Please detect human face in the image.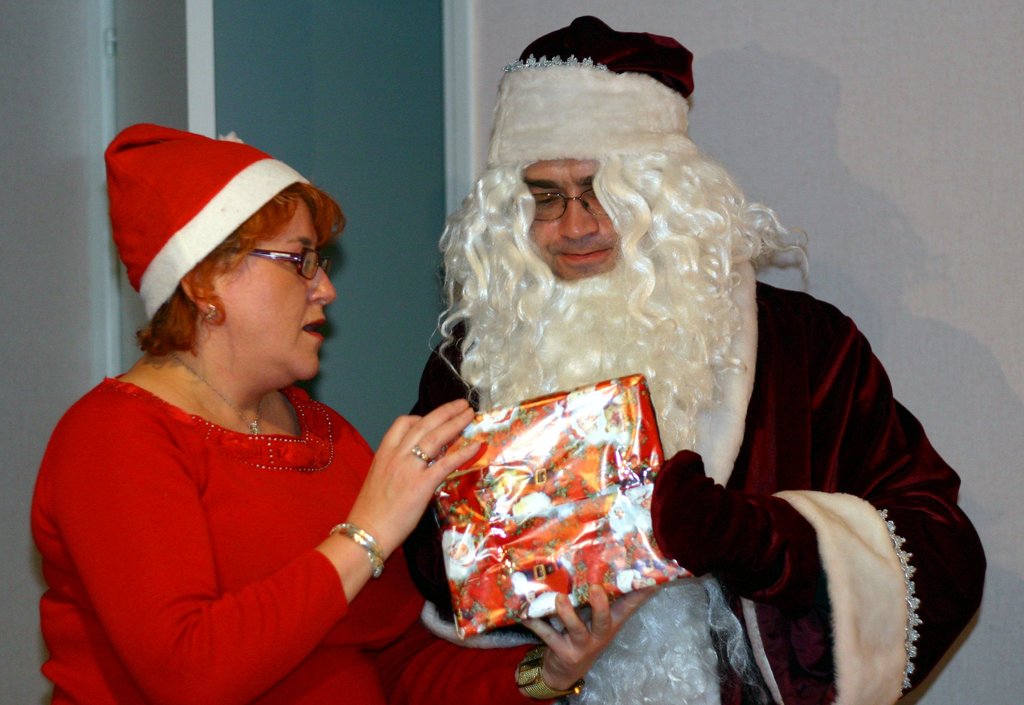
pyautogui.locateOnScreen(531, 163, 612, 276).
